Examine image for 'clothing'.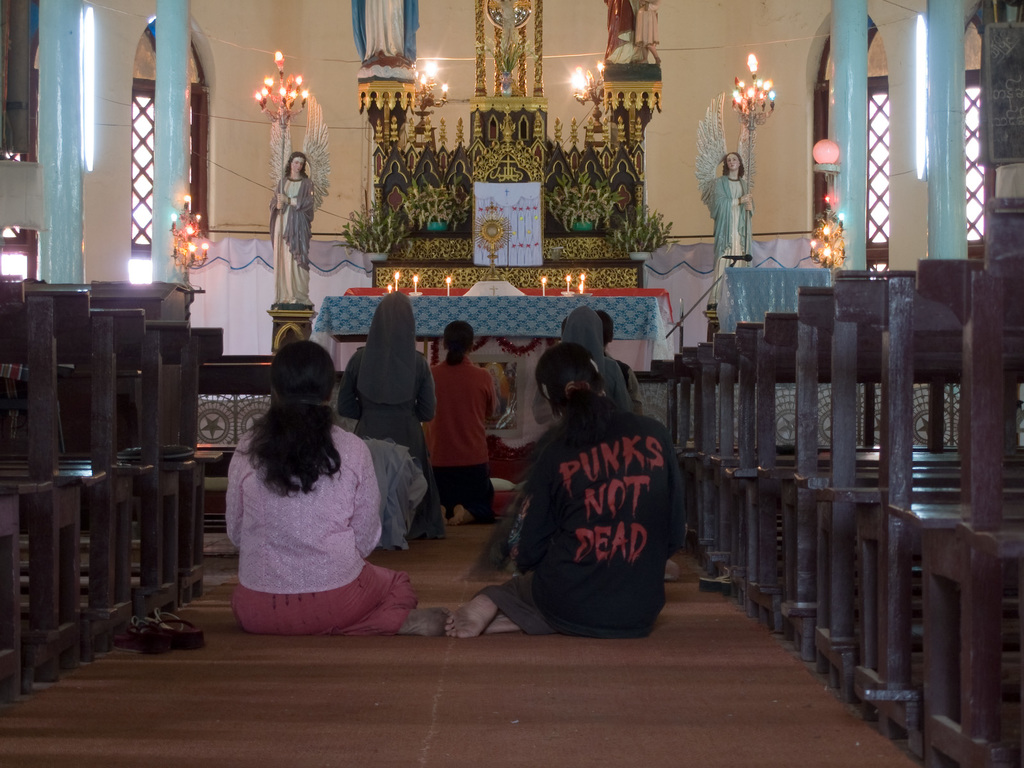
Examination result: BBox(335, 316, 442, 554).
